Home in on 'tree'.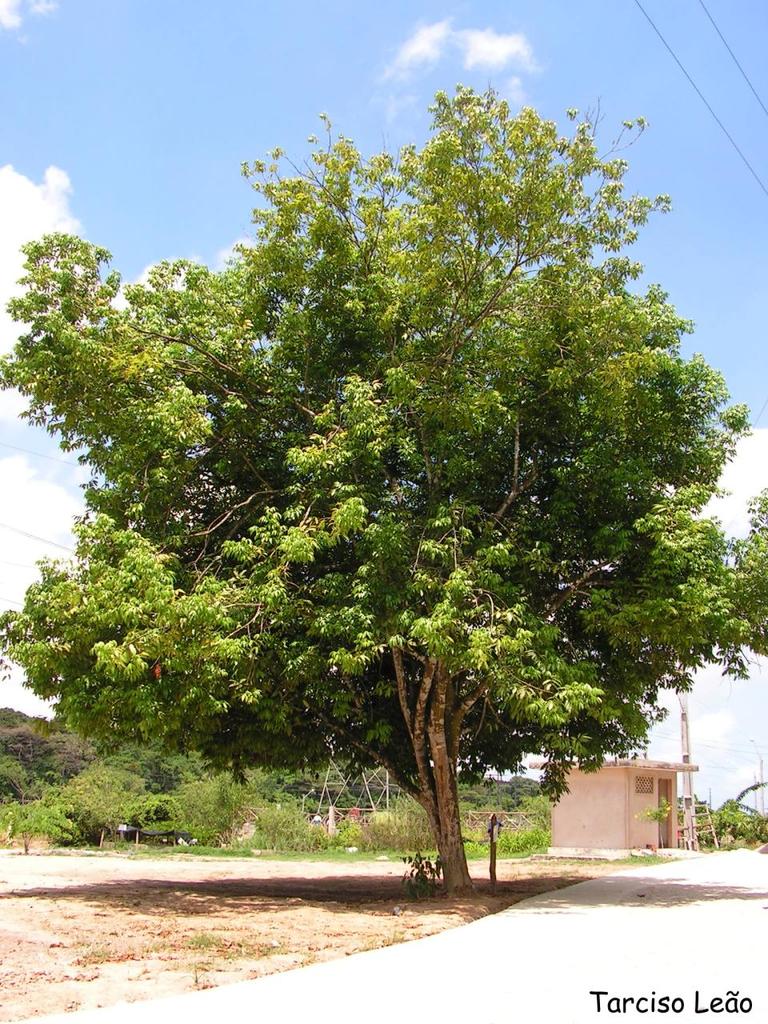
Homed in at [left=0, top=82, right=767, bottom=891].
